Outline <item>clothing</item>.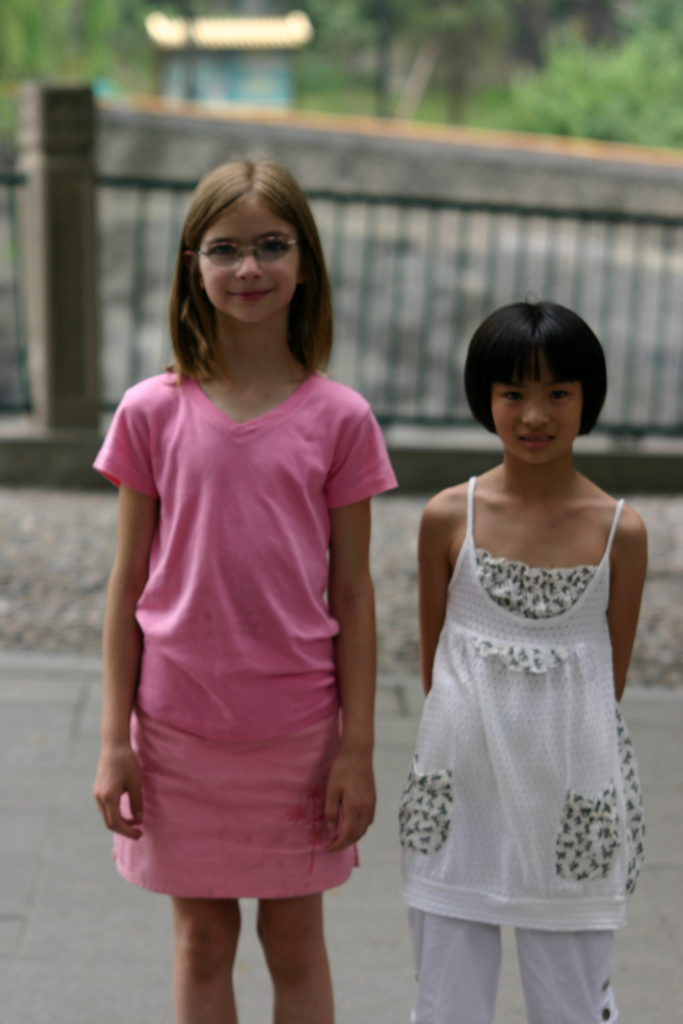
Outline: rect(394, 483, 652, 1023).
